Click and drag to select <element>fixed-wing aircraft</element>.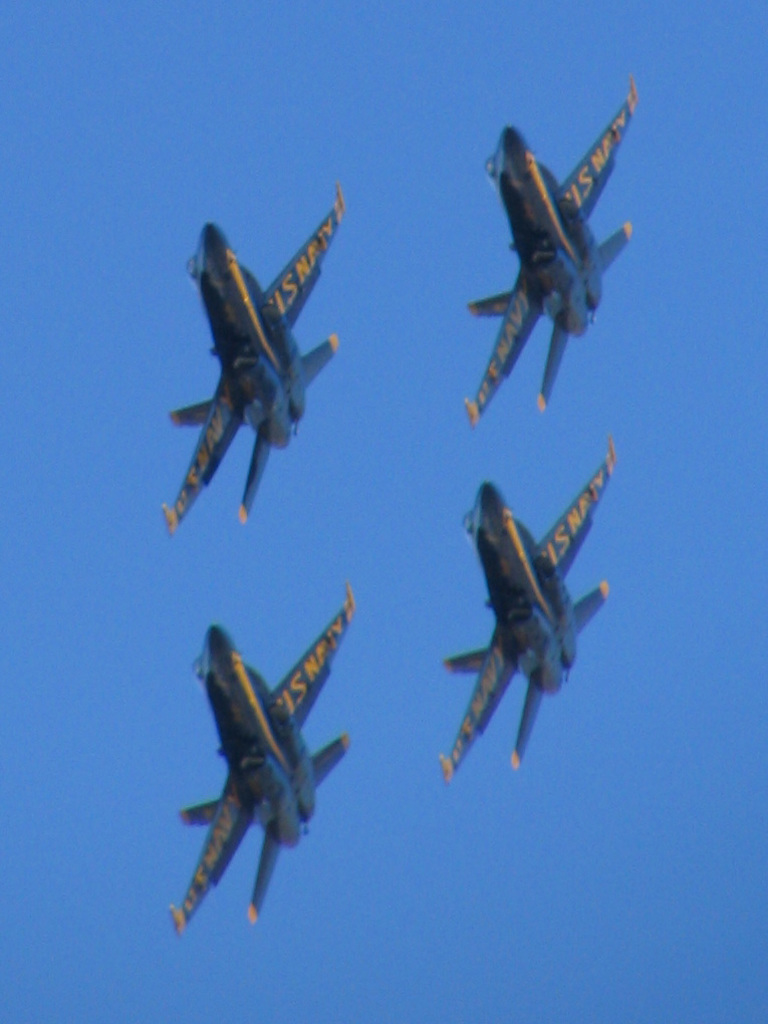
Selection: rect(173, 588, 355, 940).
